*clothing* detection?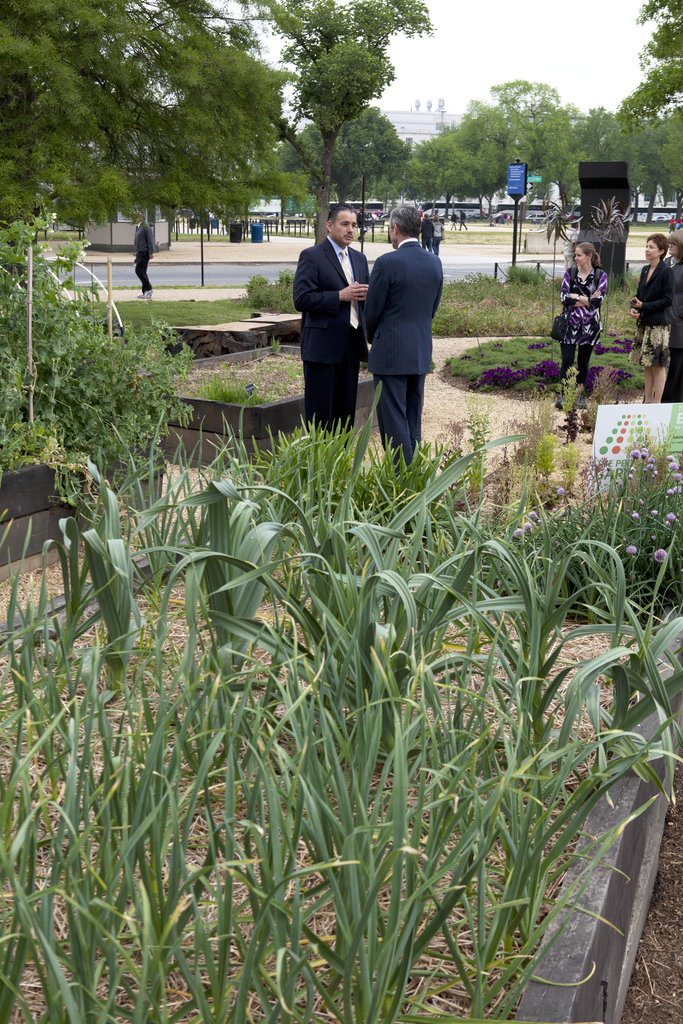
select_region(460, 212, 467, 228)
